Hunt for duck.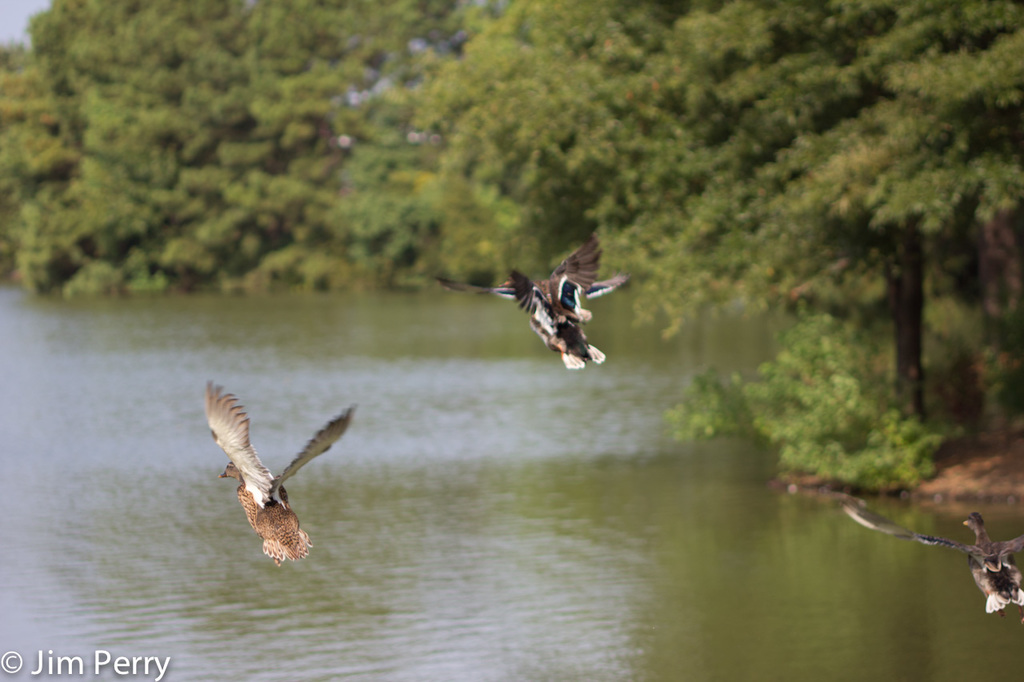
Hunted down at pyautogui.locateOnScreen(209, 377, 362, 564).
